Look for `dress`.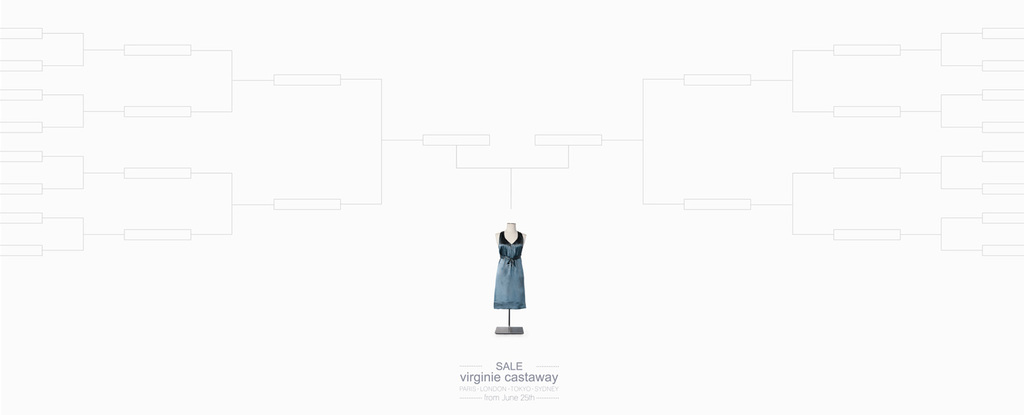
Found: 492,230,527,309.
